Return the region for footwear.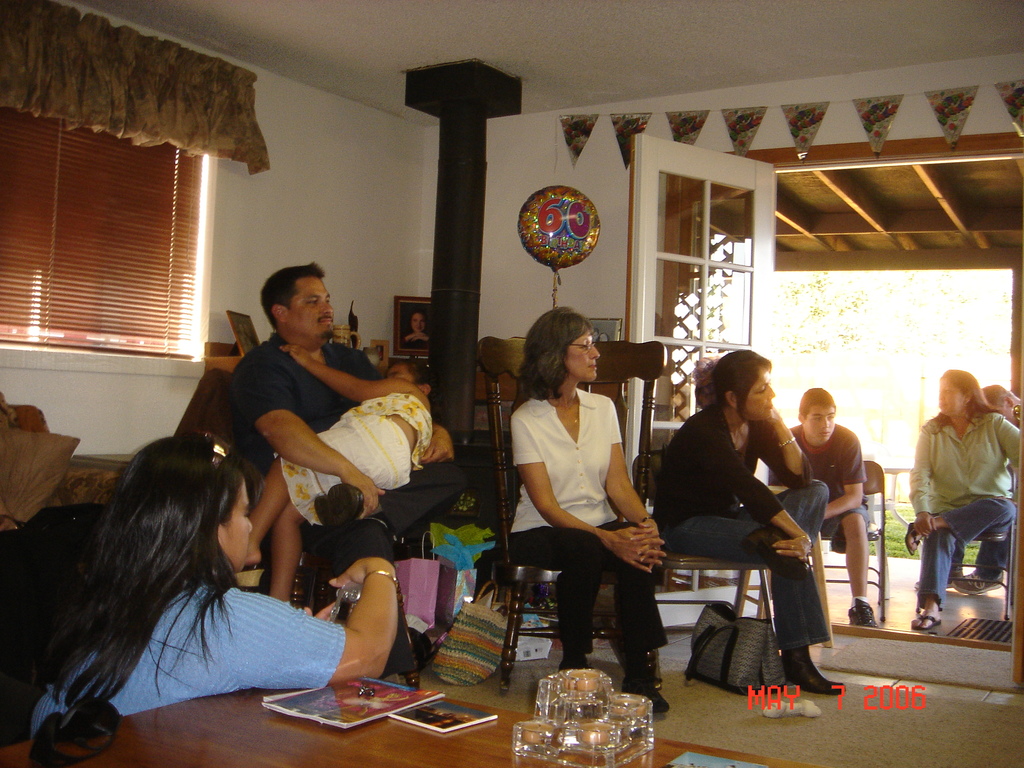
l=909, t=607, r=943, b=628.
